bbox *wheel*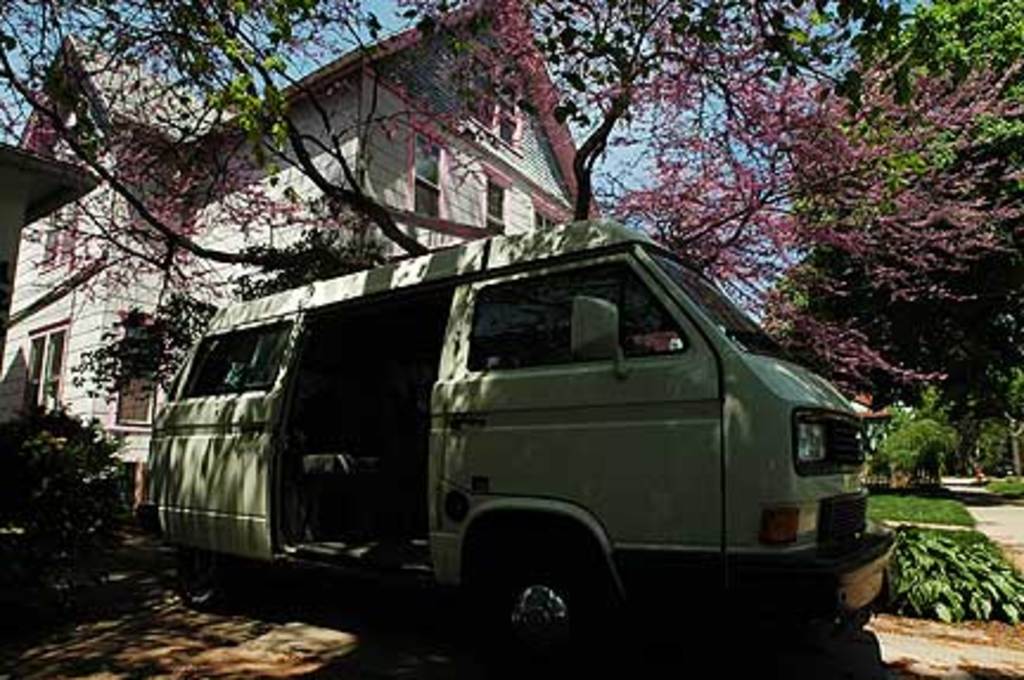
box(469, 509, 623, 678)
